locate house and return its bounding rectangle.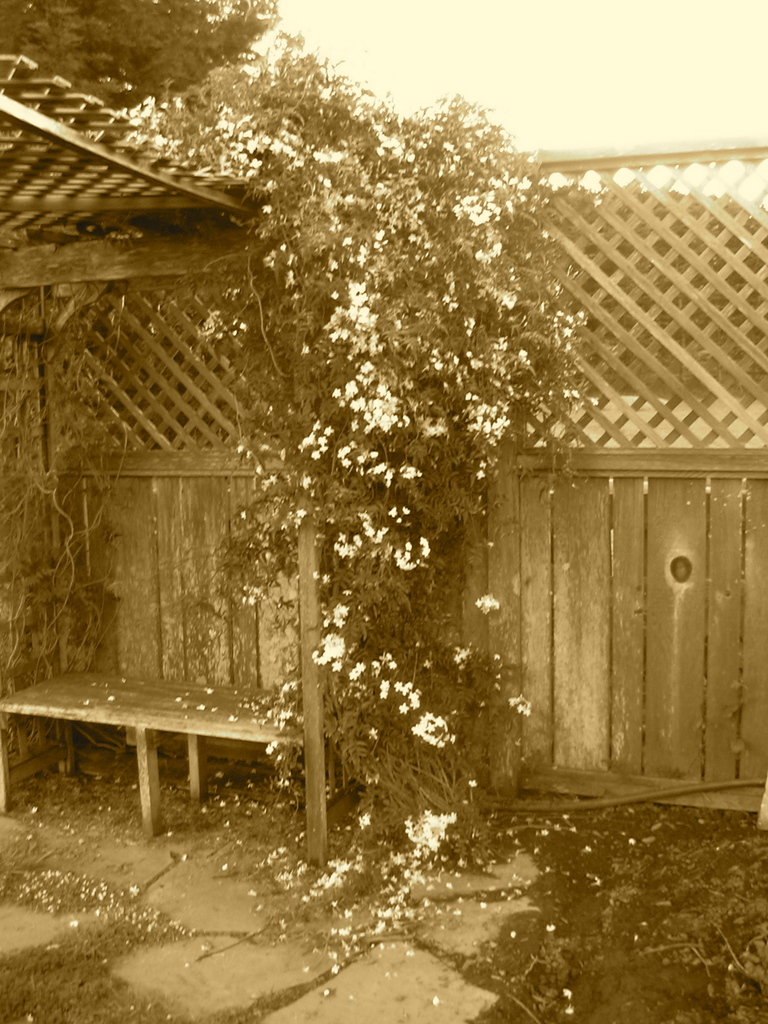
[0, 101, 334, 817].
